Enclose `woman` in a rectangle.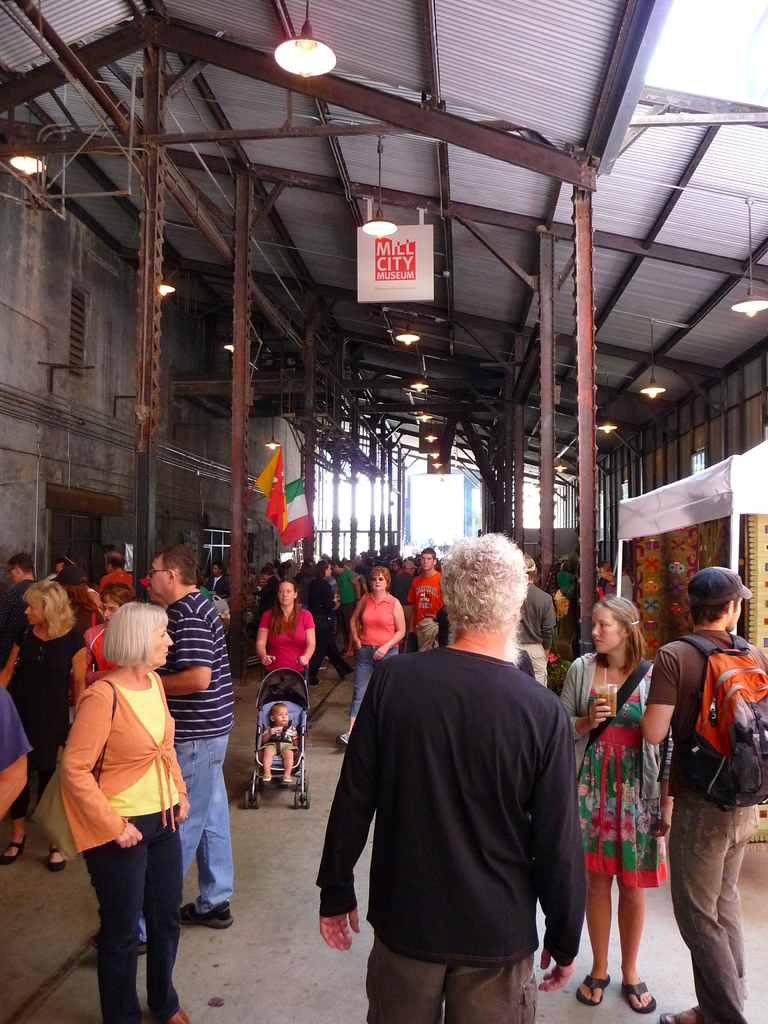
x1=595 y1=560 x2=616 y2=595.
